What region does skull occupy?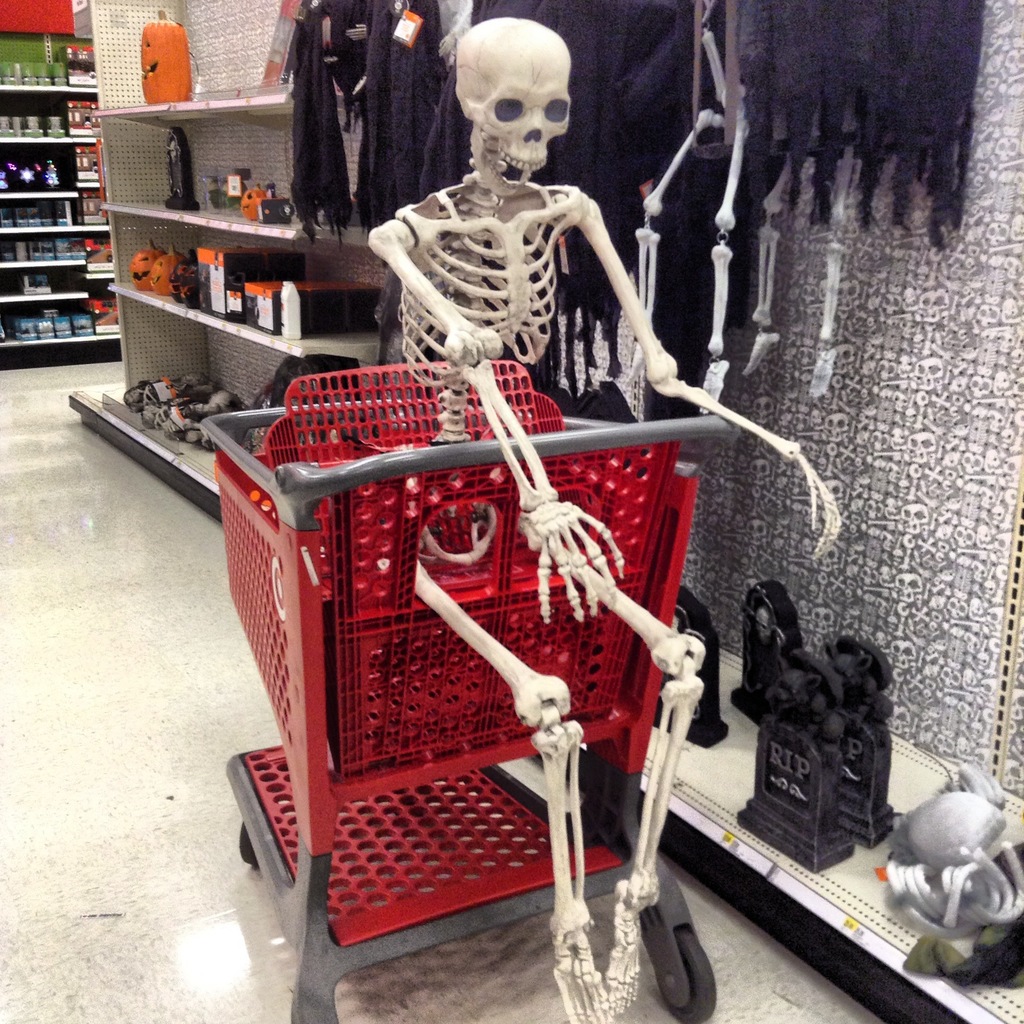
detection(455, 20, 584, 179).
